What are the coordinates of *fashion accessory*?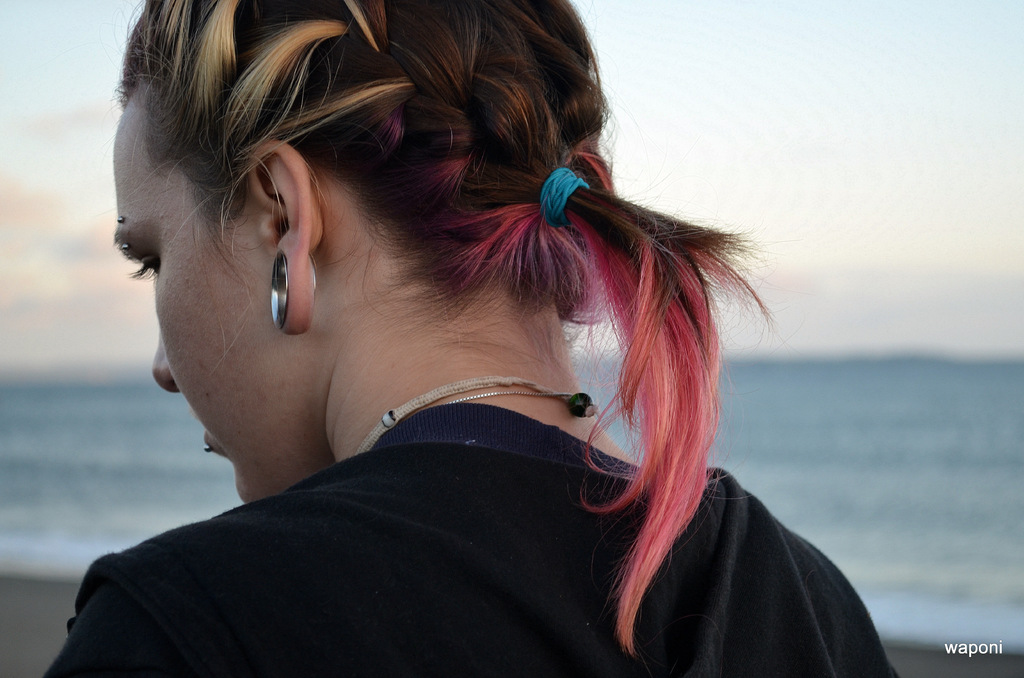
BBox(541, 167, 593, 229).
